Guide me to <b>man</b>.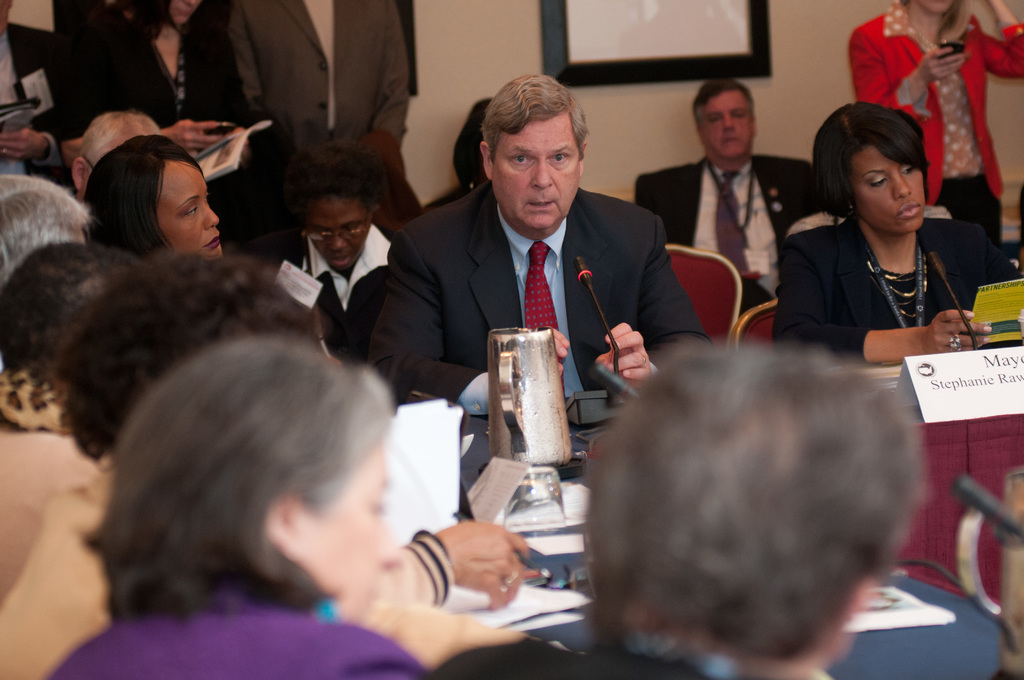
Guidance: bbox(639, 79, 828, 309).
